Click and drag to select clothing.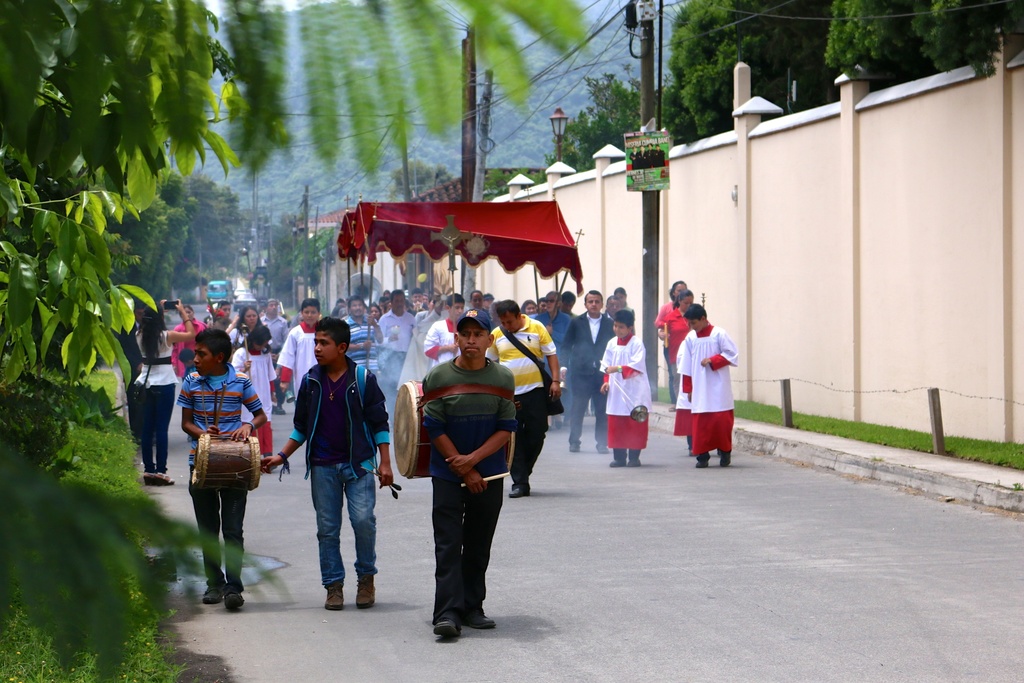
Selection: 267 315 293 348.
